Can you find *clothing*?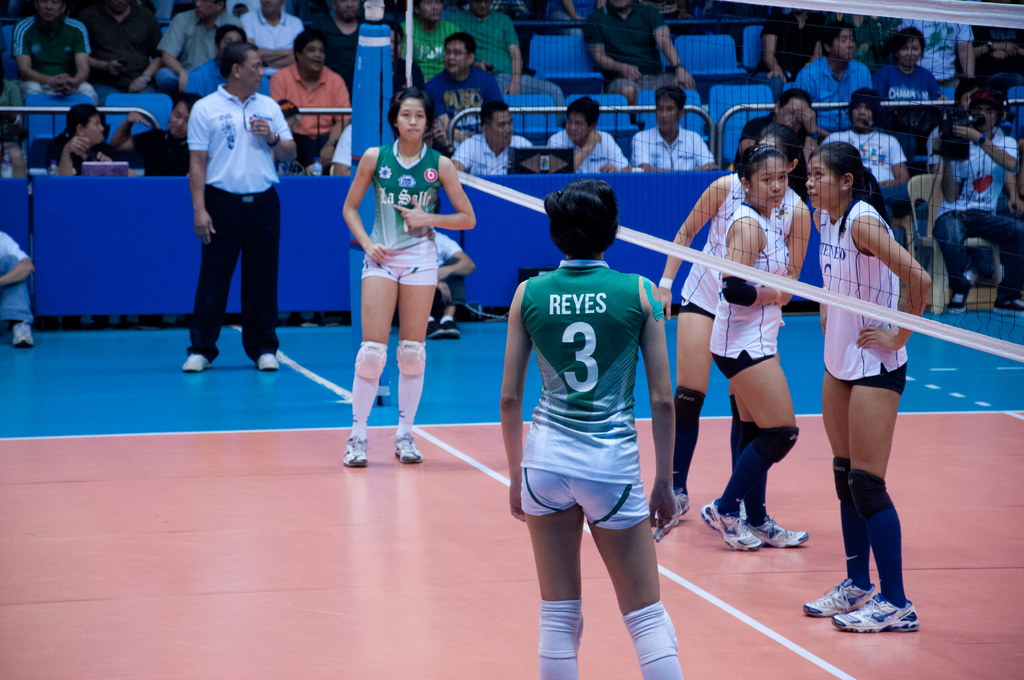
Yes, bounding box: locate(908, 19, 991, 101).
